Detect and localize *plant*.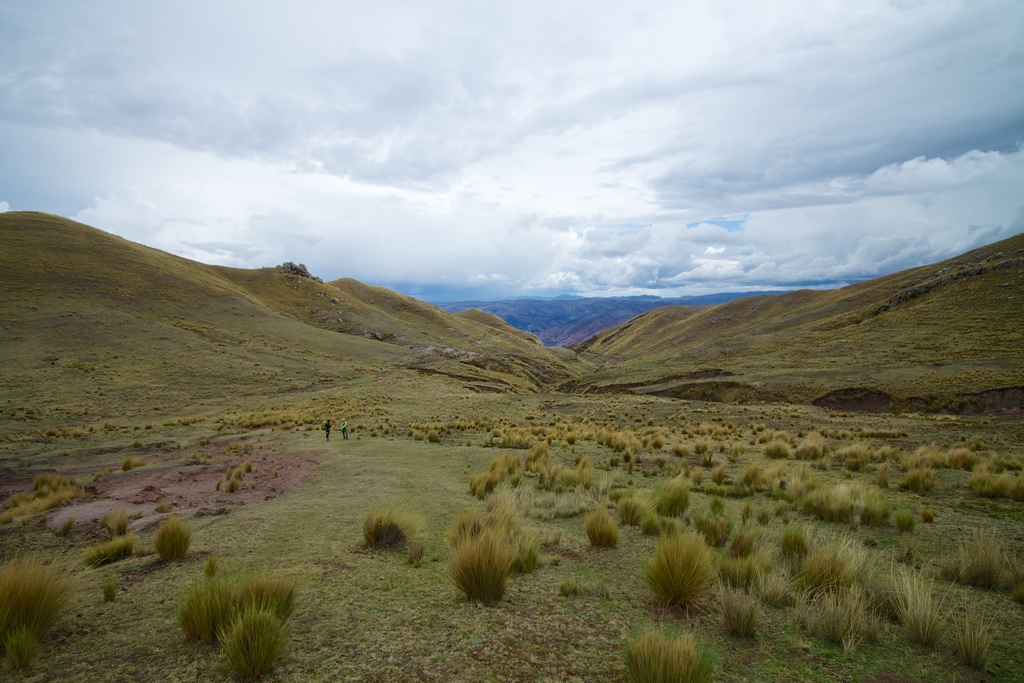
Localized at pyautogui.locateOnScreen(649, 524, 737, 622).
